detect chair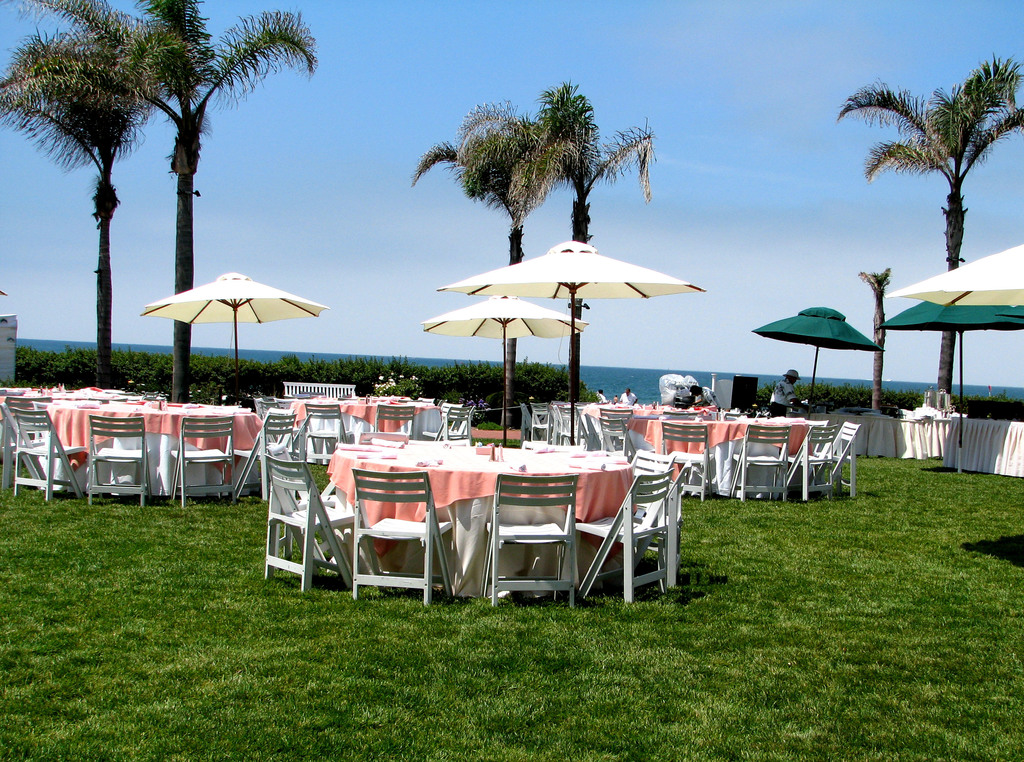
l=8, t=394, r=59, b=409
